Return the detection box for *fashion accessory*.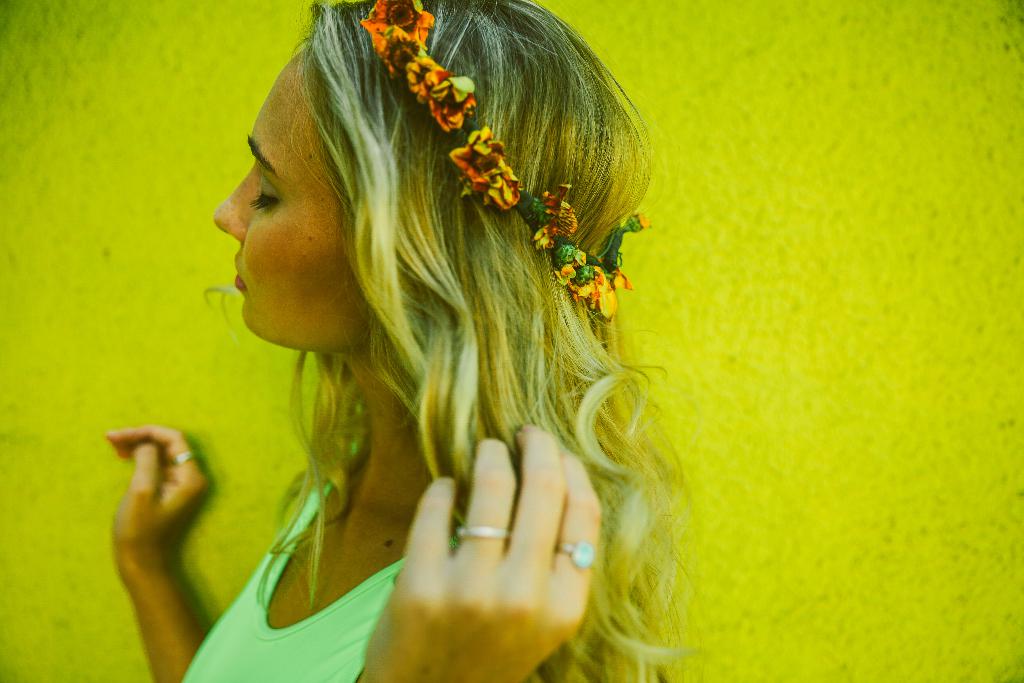
bbox=[173, 450, 198, 463].
